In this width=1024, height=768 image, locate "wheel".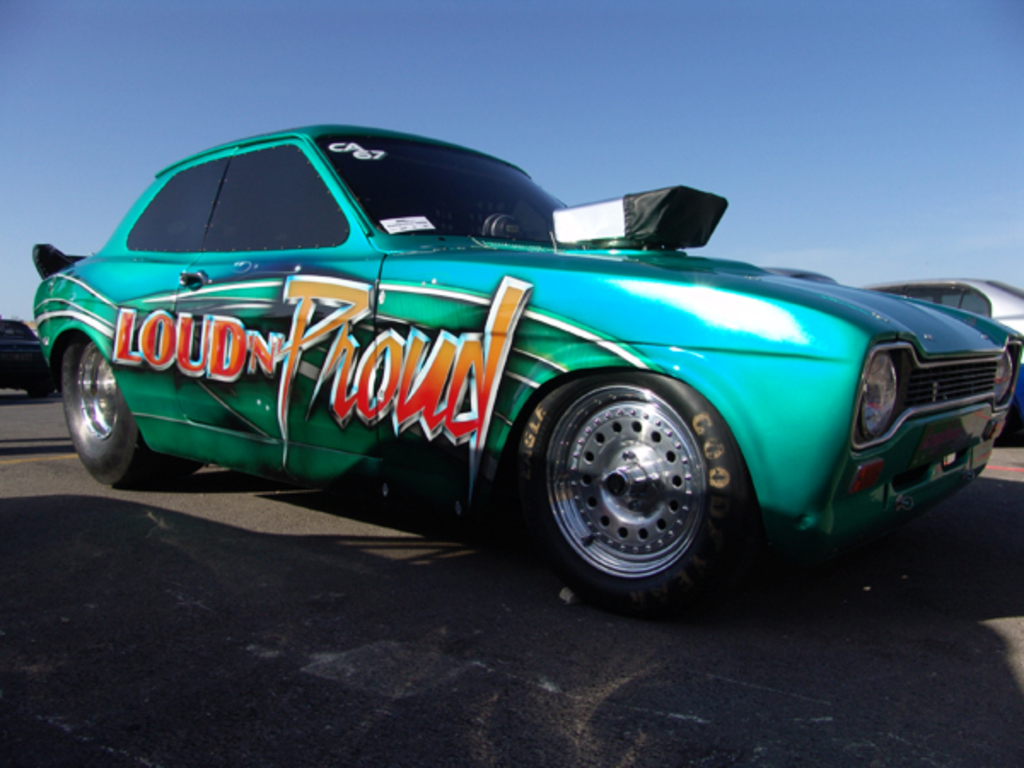
Bounding box: [527,367,739,592].
